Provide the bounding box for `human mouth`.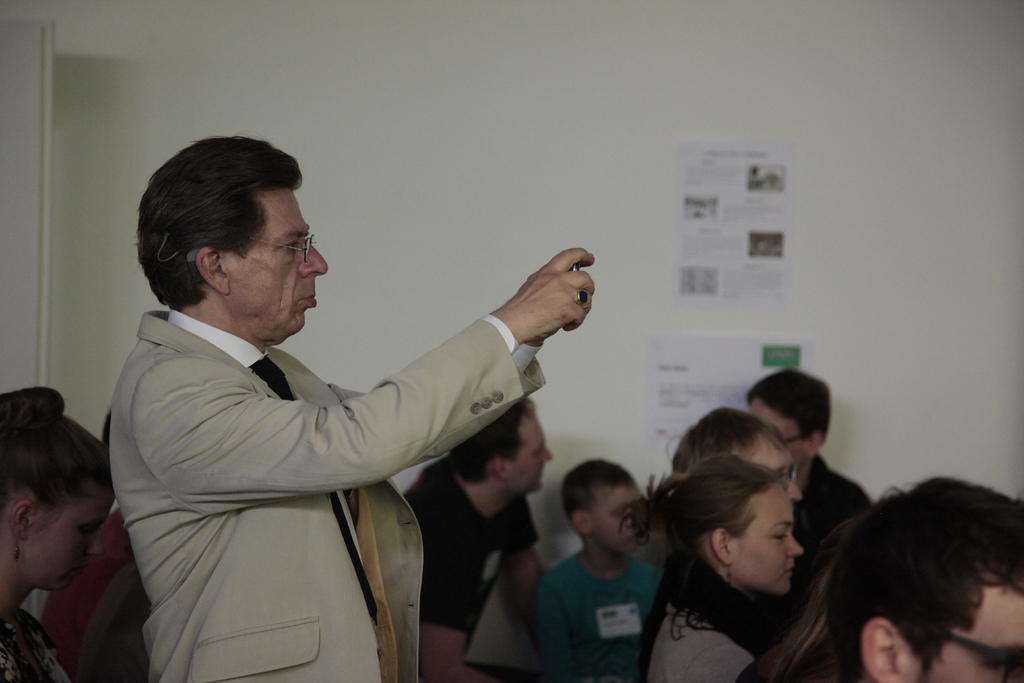
781, 557, 799, 580.
